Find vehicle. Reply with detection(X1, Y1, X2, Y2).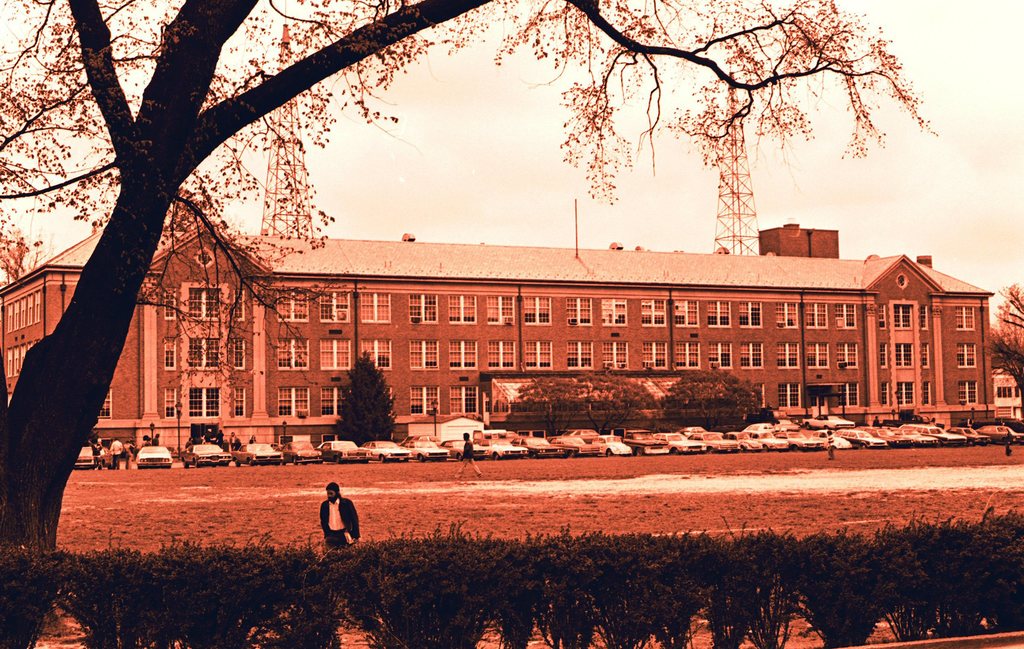
detection(184, 443, 234, 462).
